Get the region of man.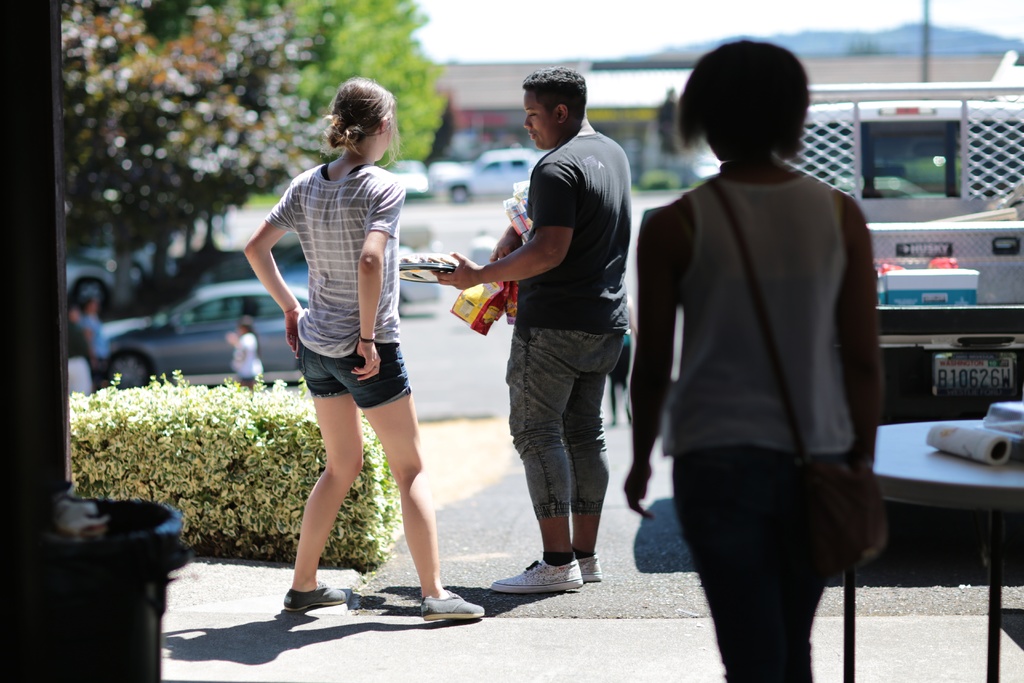
detection(76, 294, 113, 391).
